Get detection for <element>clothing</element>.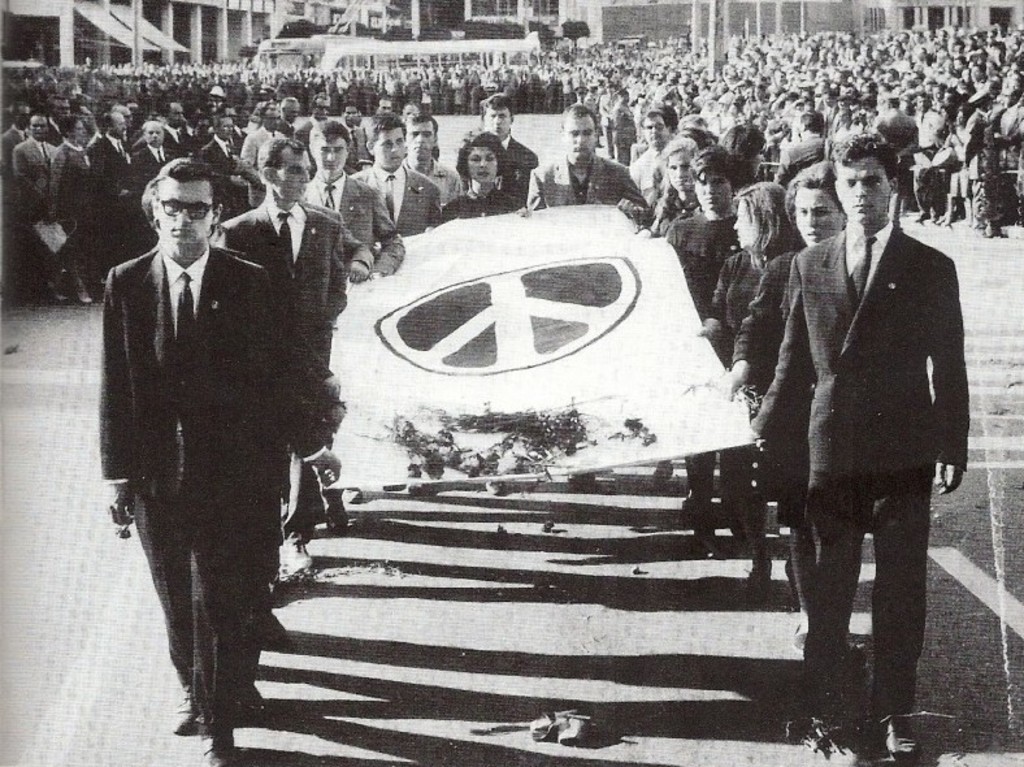
Detection: bbox=[347, 160, 443, 235].
